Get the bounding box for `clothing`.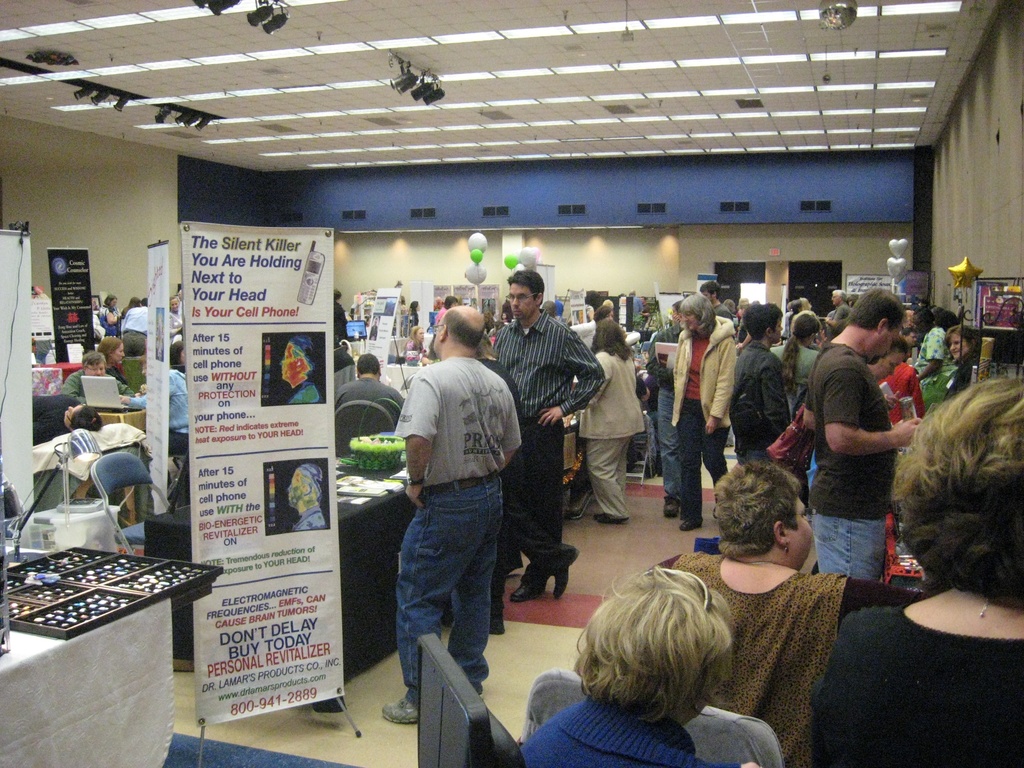
121 364 193 466.
